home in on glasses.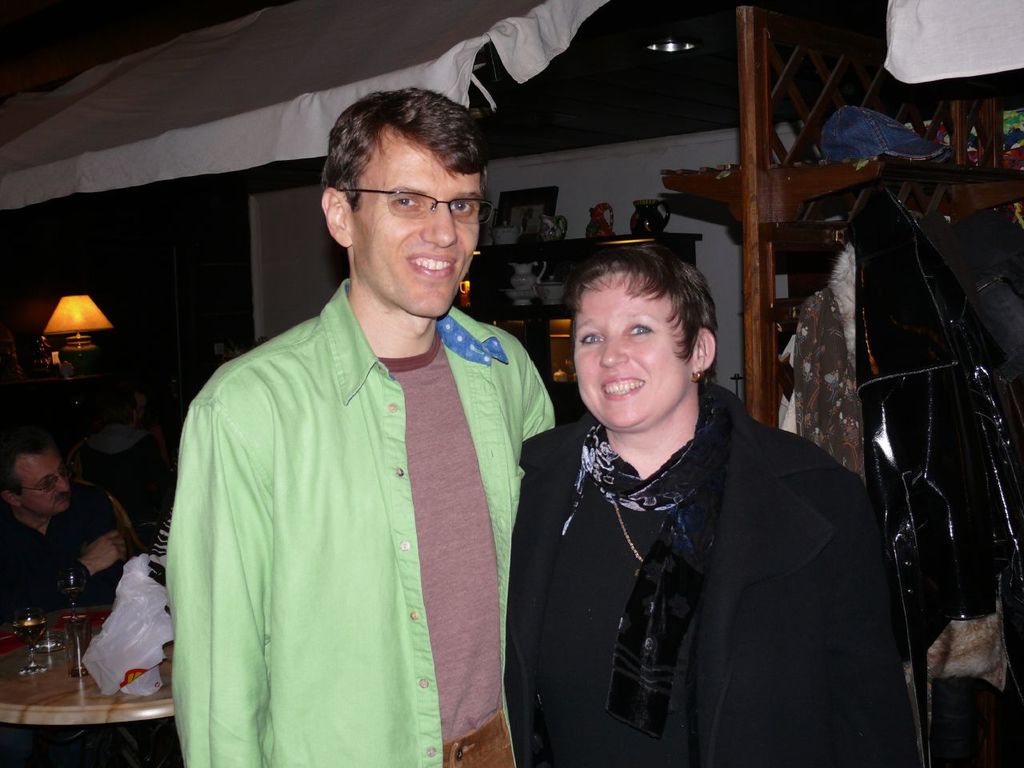
Homed in at 335,182,502,230.
